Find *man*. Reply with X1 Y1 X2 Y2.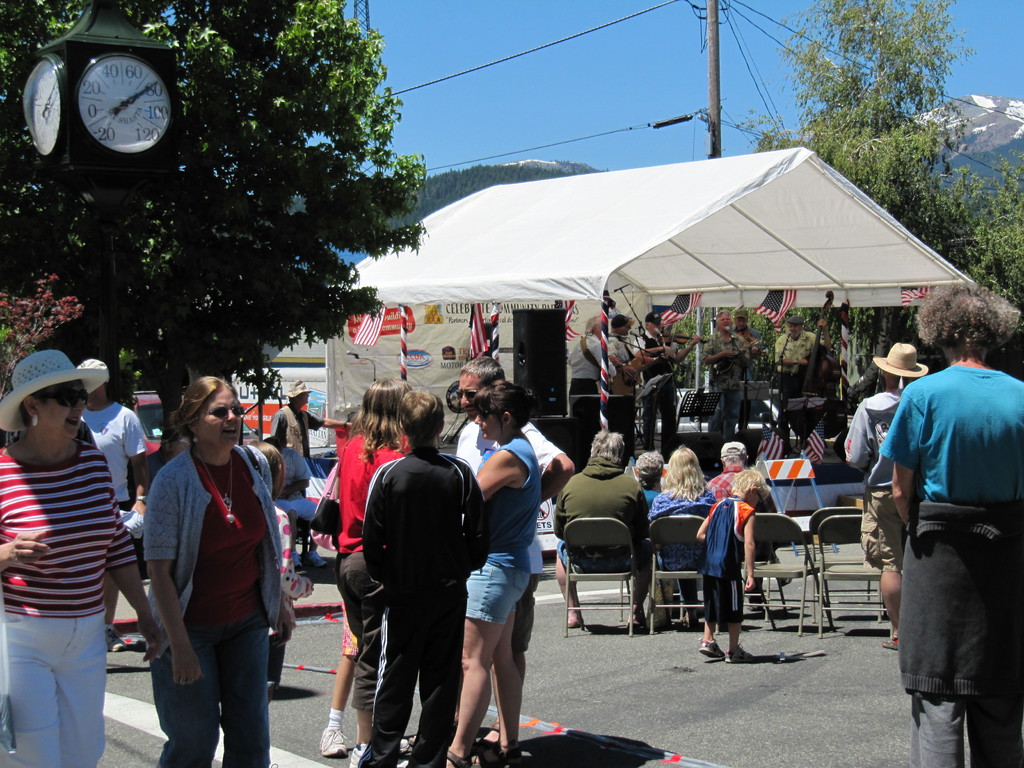
868 287 1014 746.
